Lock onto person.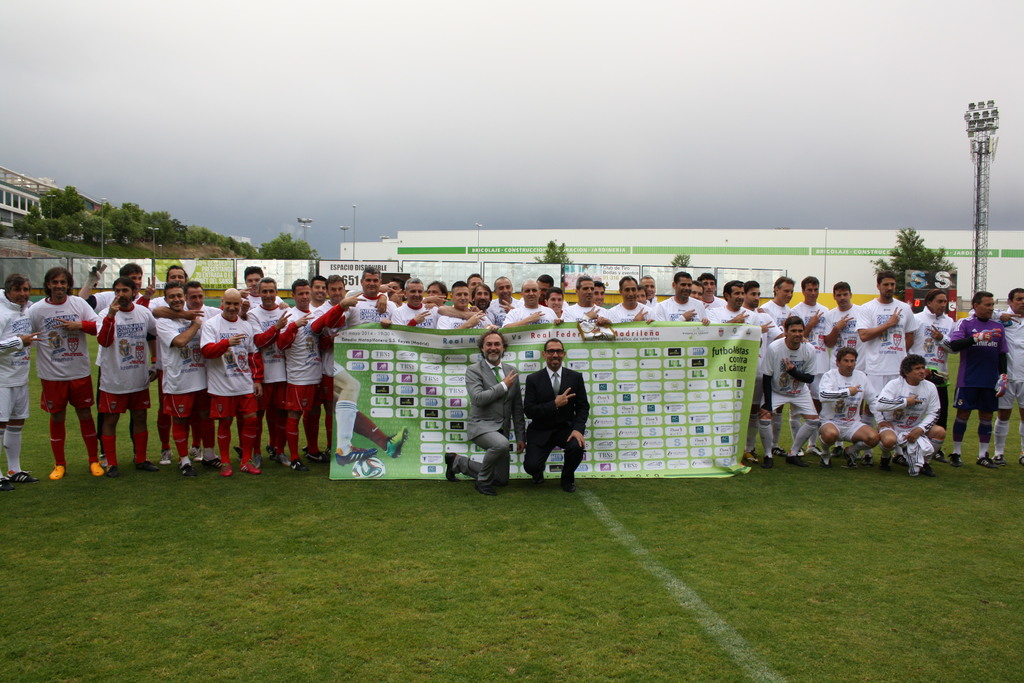
Locked: detection(822, 347, 888, 468).
